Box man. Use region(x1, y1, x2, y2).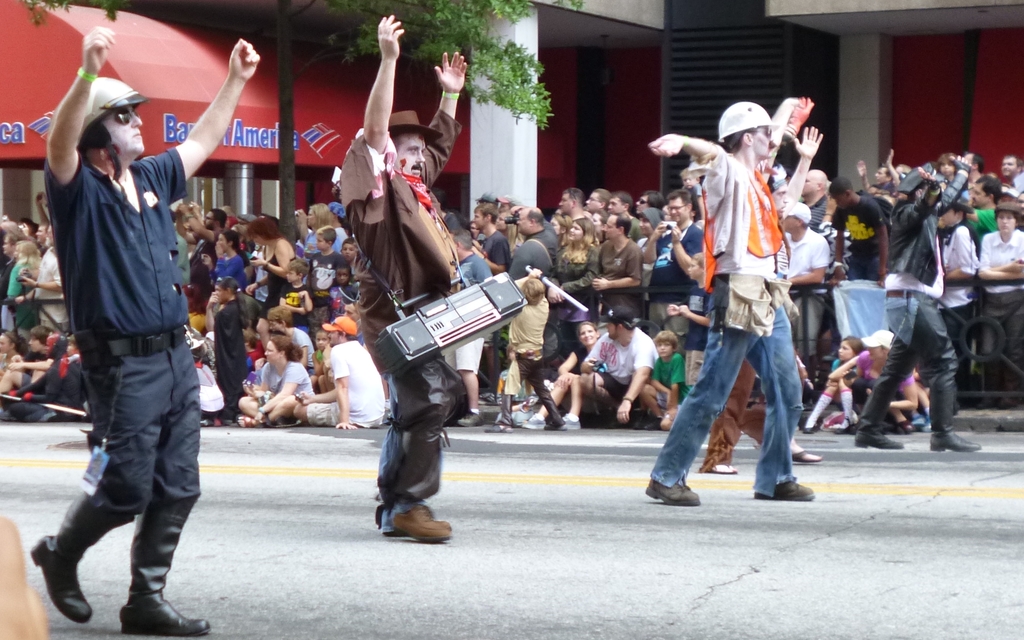
region(646, 97, 823, 506).
